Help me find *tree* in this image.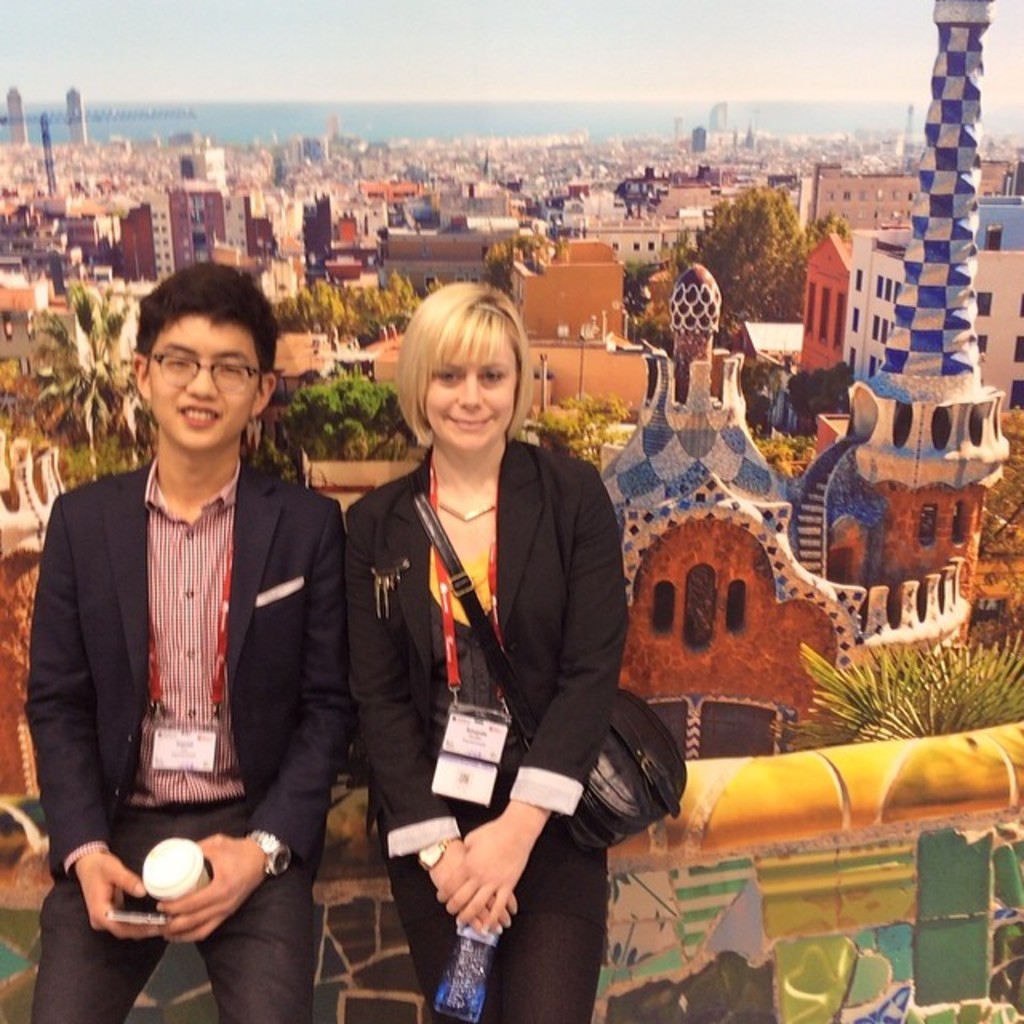
Found it: <bbox>24, 283, 136, 478</bbox>.
